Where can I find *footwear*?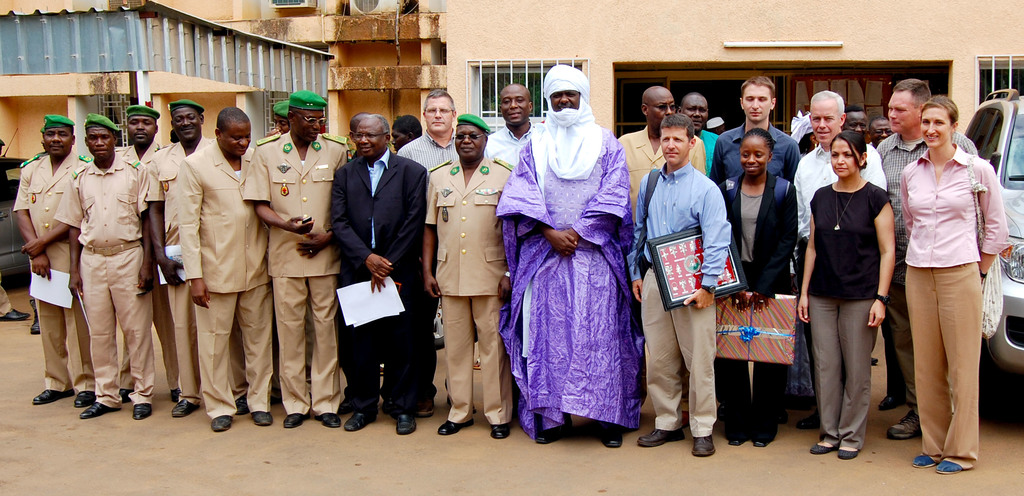
You can find it at (797,415,819,431).
